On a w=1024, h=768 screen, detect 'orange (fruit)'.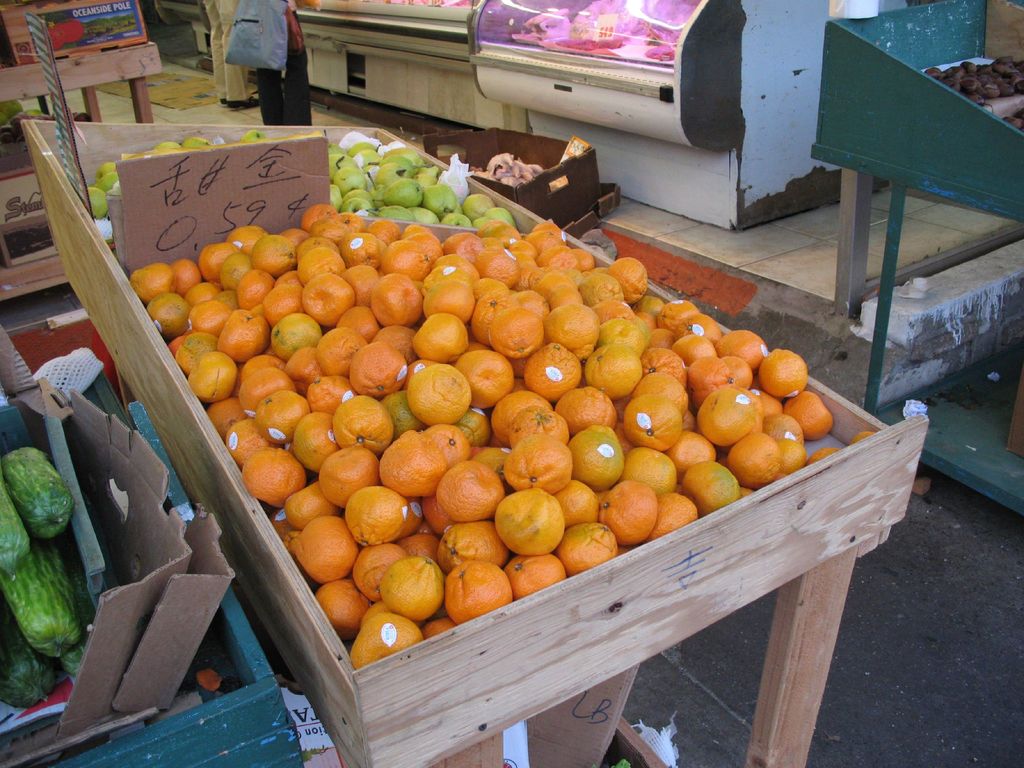
region(535, 219, 573, 250).
